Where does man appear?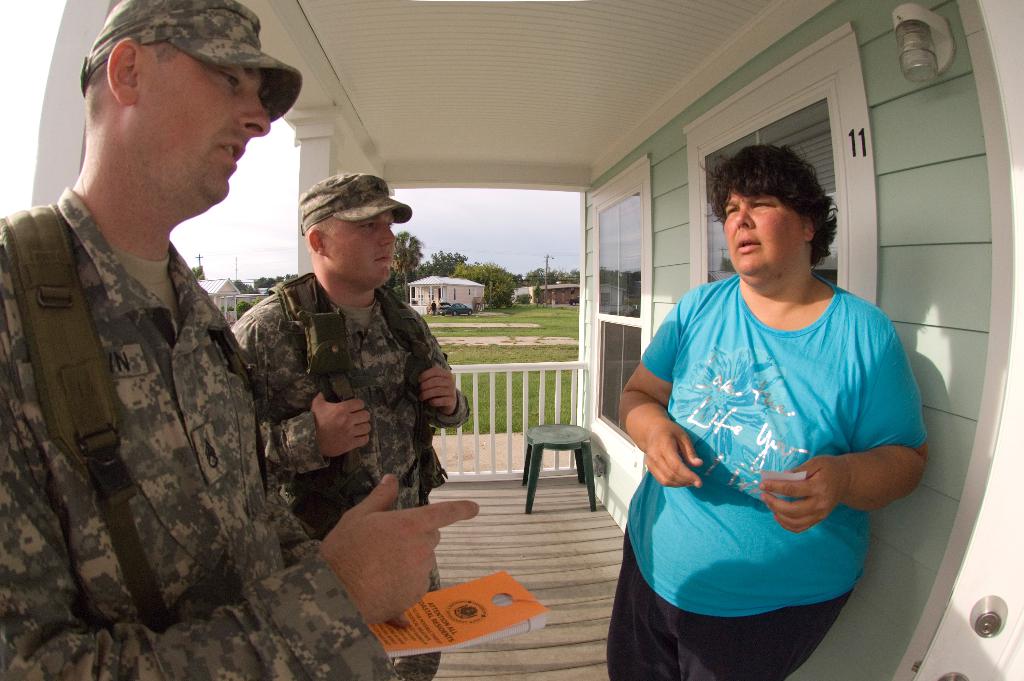
Appears at (228,172,466,673).
